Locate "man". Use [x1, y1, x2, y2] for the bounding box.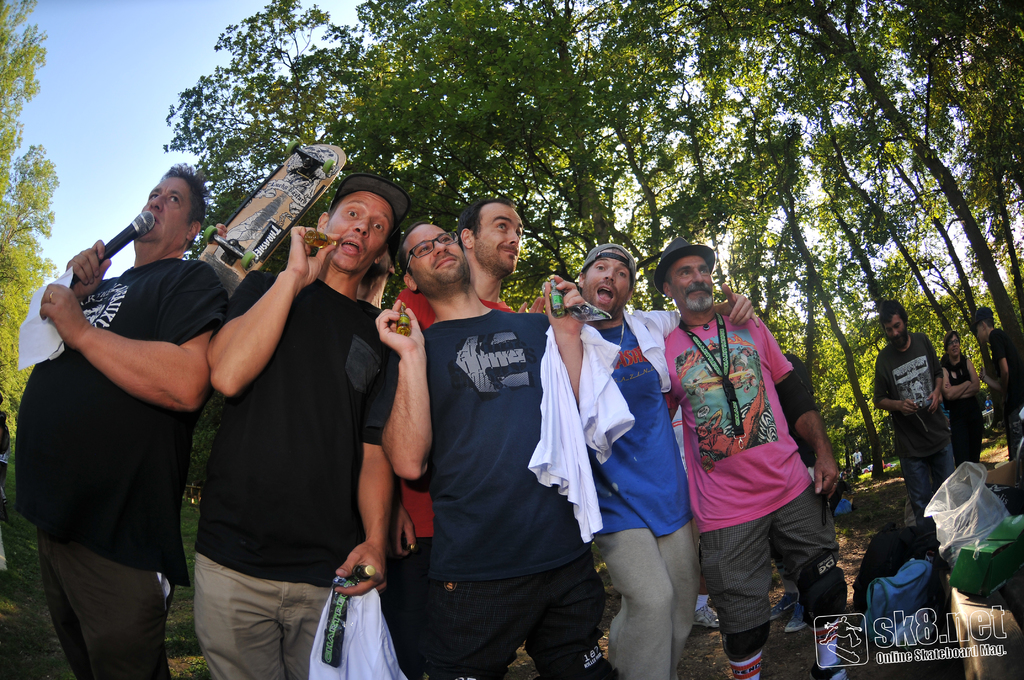
[388, 200, 564, 679].
